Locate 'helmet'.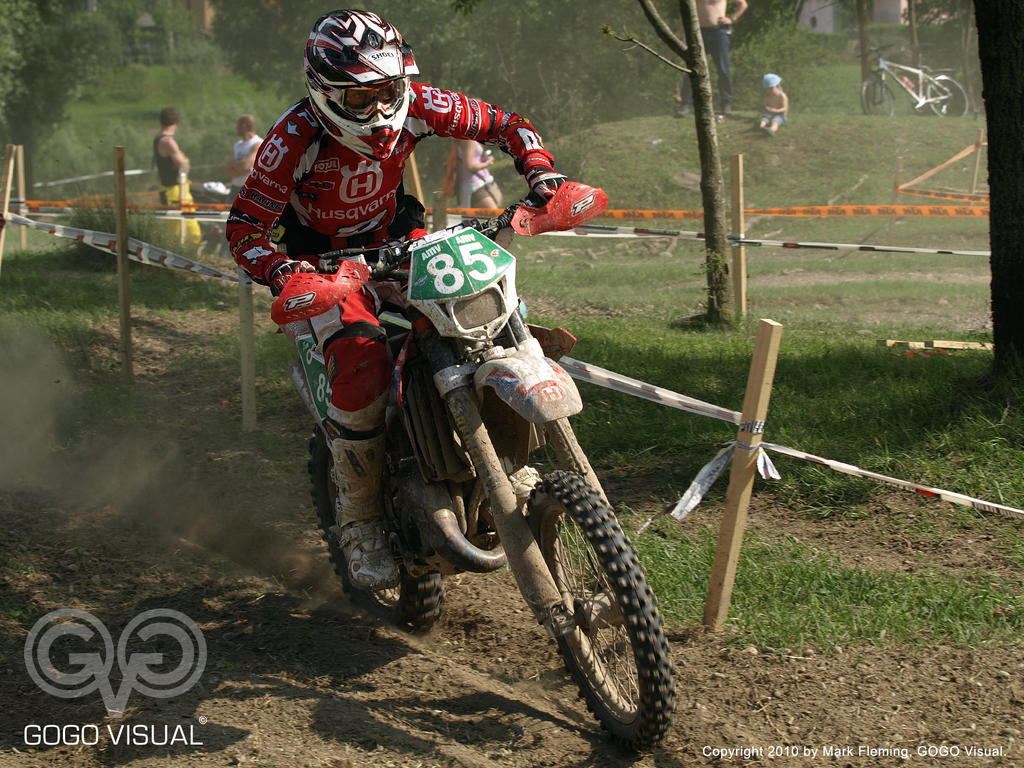
Bounding box: (left=306, top=7, right=430, bottom=161).
